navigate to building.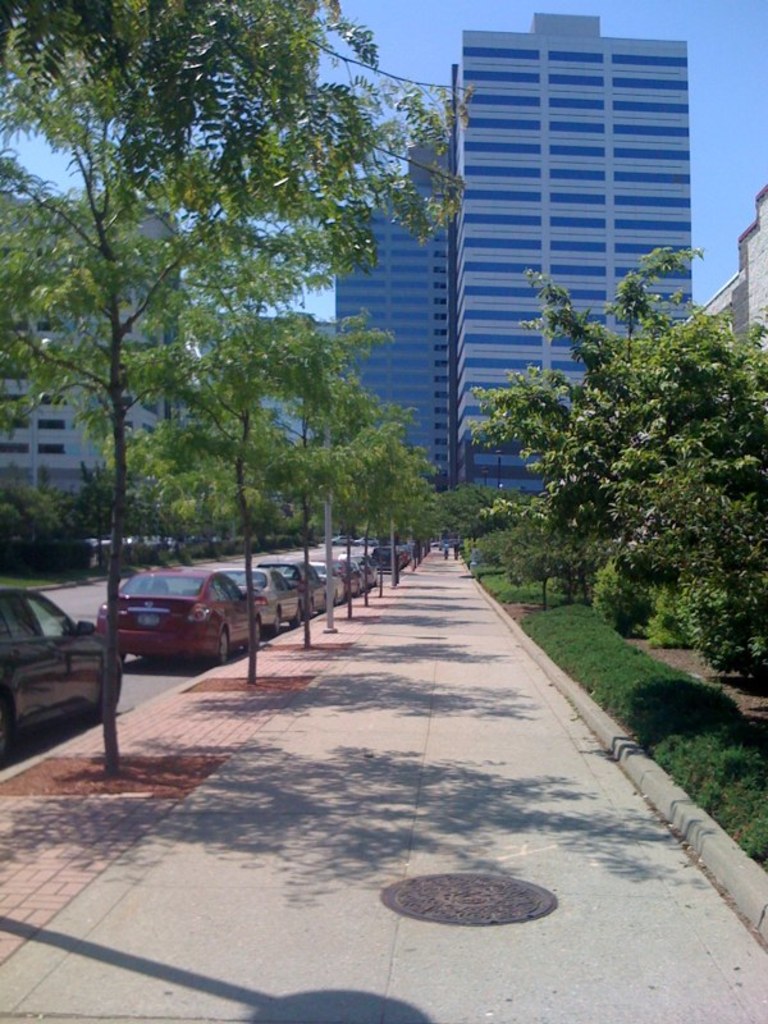
Navigation target: 696,186,767,369.
